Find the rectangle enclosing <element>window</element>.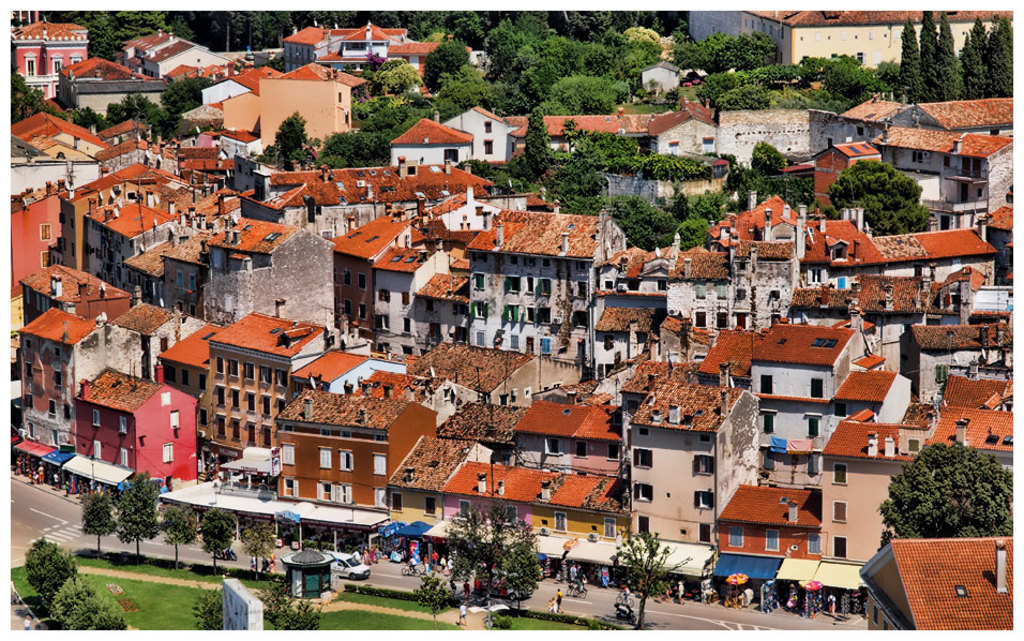
left=421, top=298, right=436, bottom=312.
